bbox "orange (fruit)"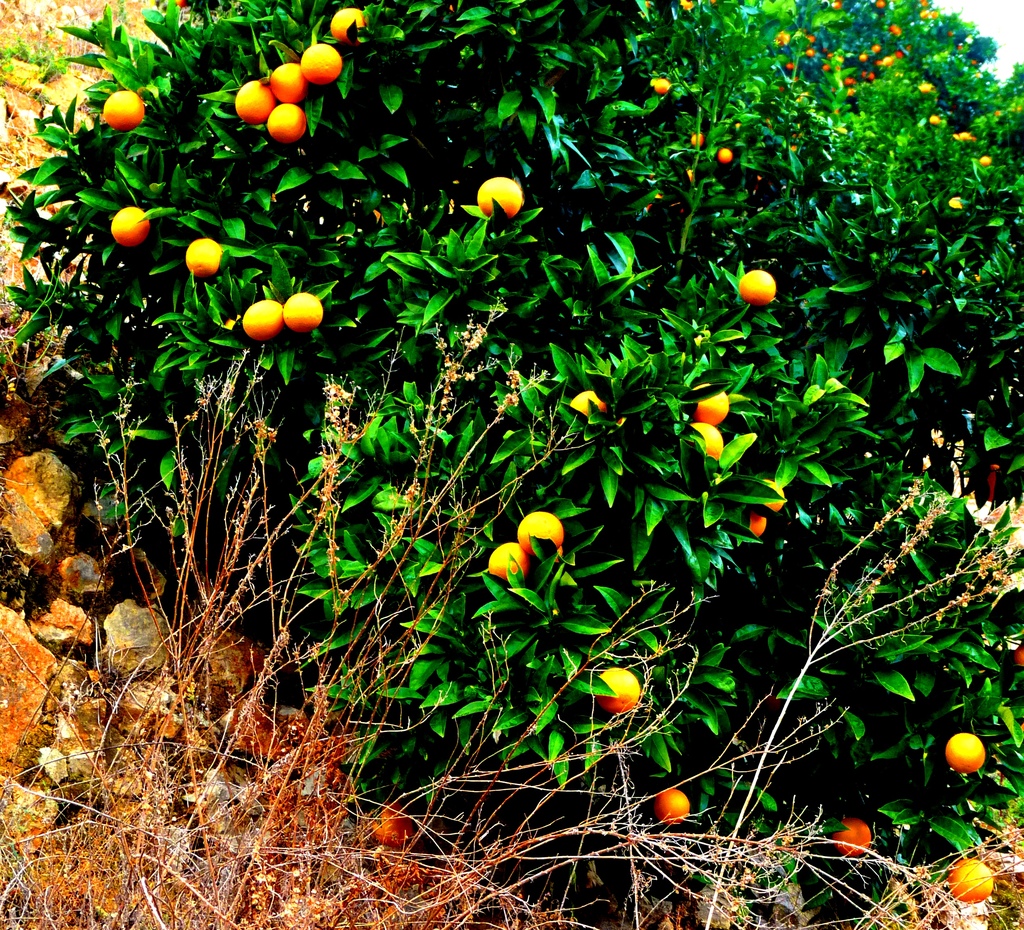
[946, 726, 986, 772]
